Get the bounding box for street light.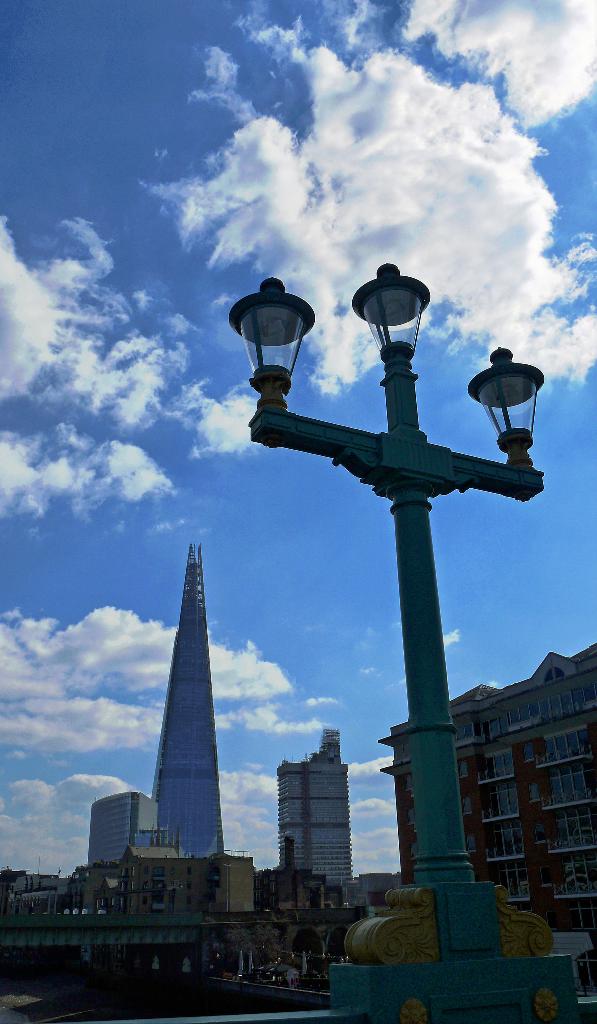
225,284,546,988.
